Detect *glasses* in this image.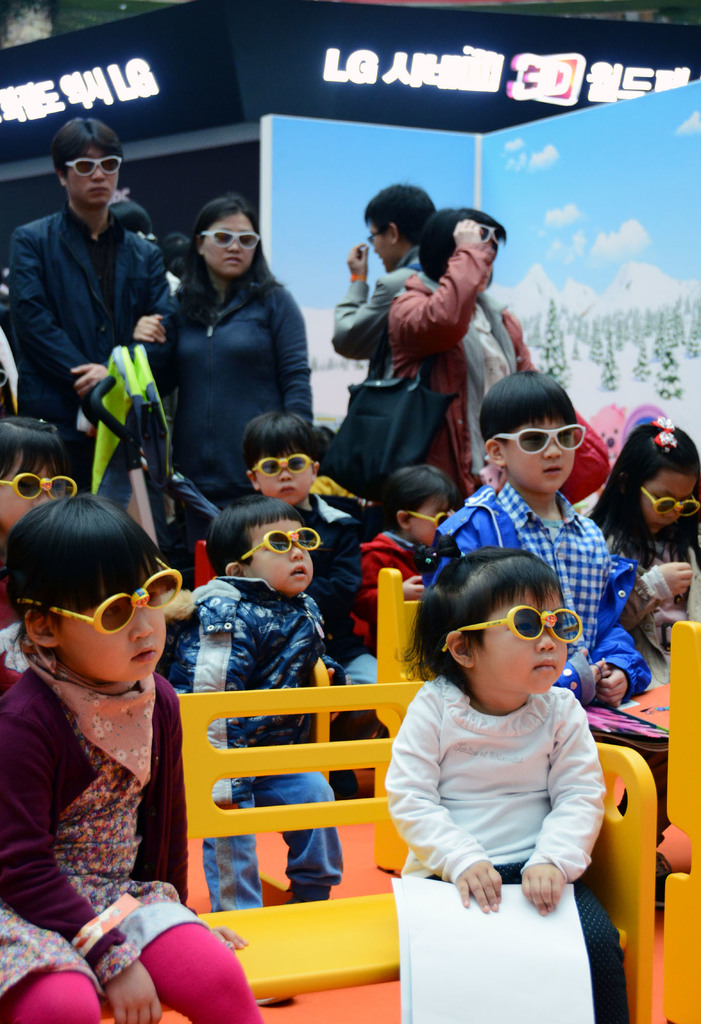
Detection: rect(59, 154, 122, 180).
